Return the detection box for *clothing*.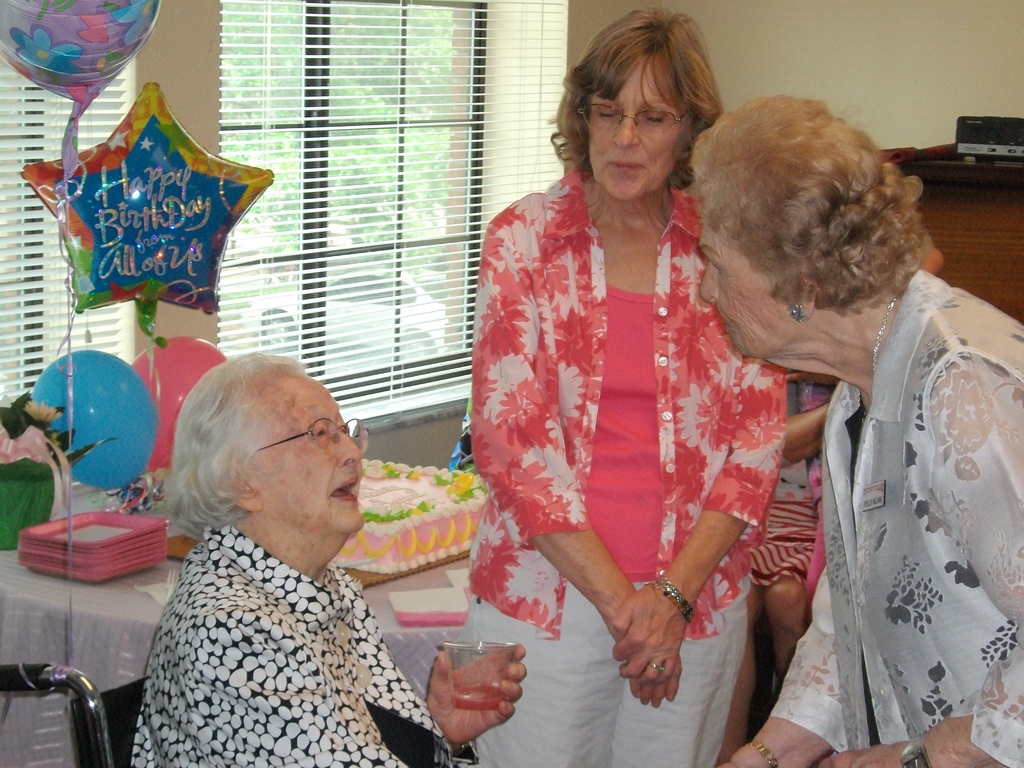
locate(131, 525, 484, 767).
